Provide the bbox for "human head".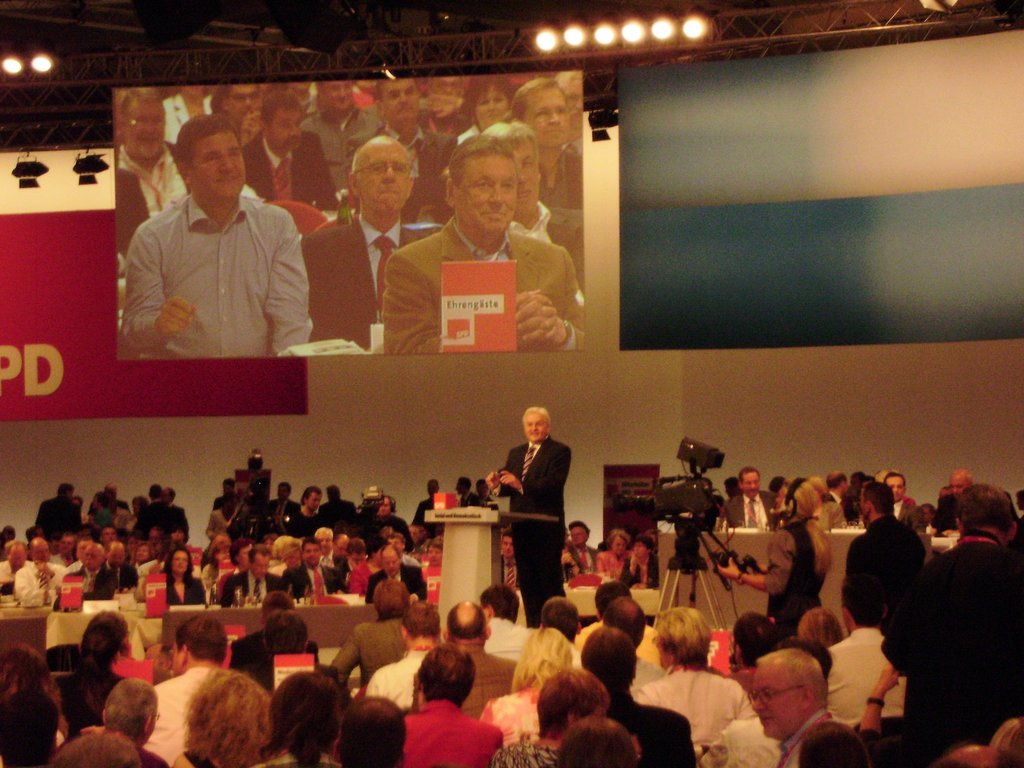
locate(568, 520, 589, 547).
